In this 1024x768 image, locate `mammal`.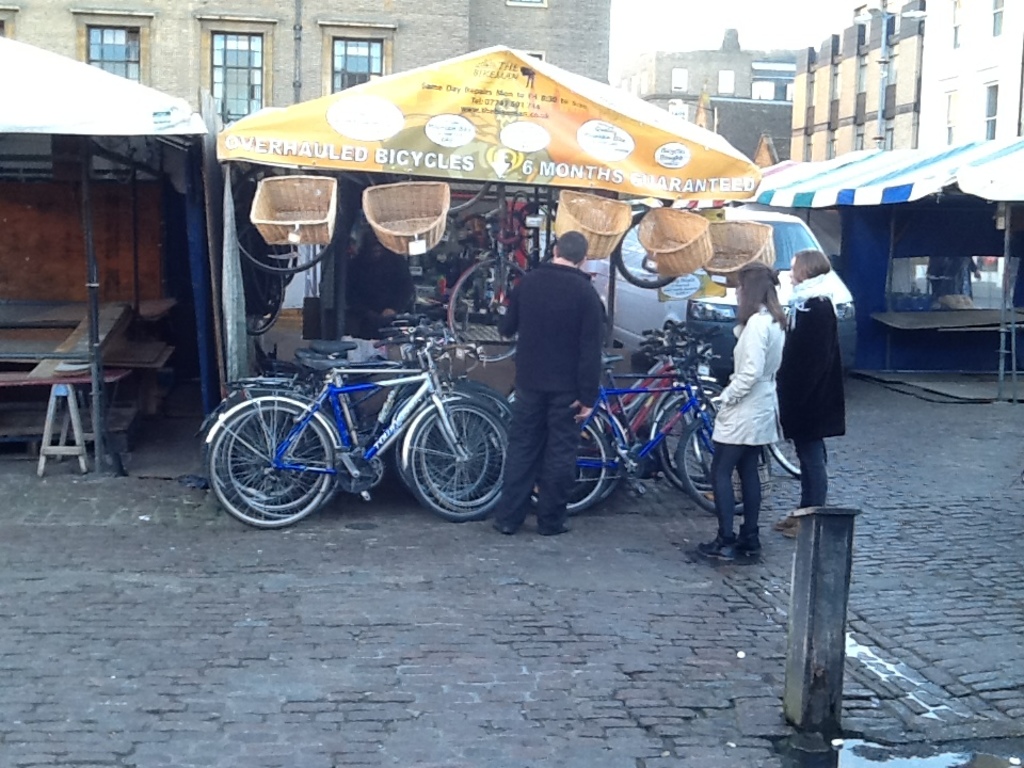
Bounding box: rect(346, 227, 422, 338).
